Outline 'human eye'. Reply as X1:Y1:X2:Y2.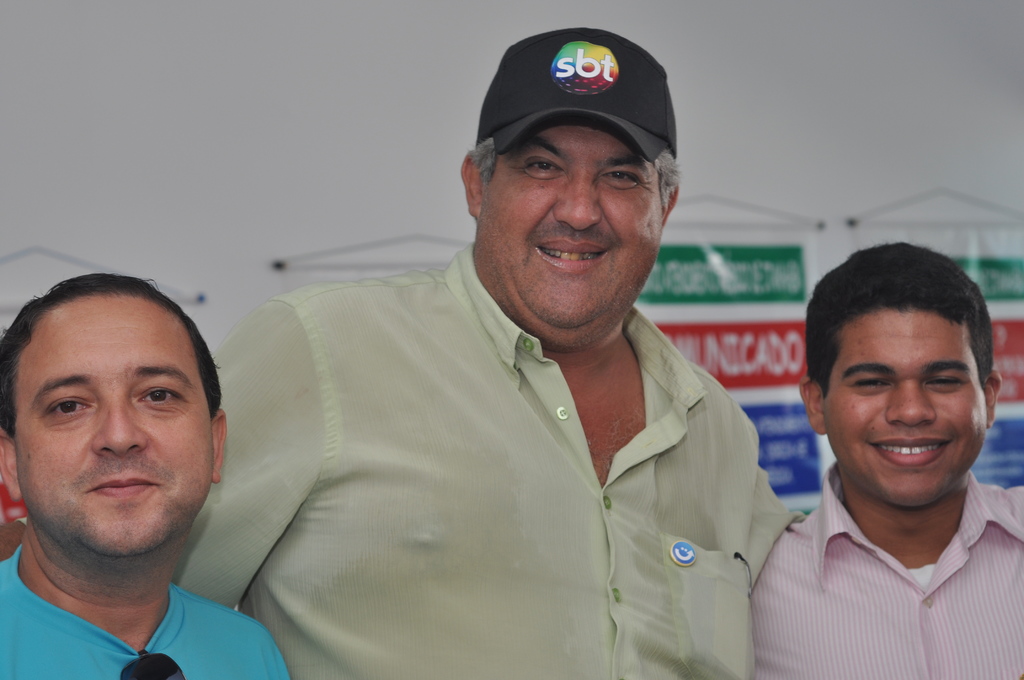
527:159:563:181.
